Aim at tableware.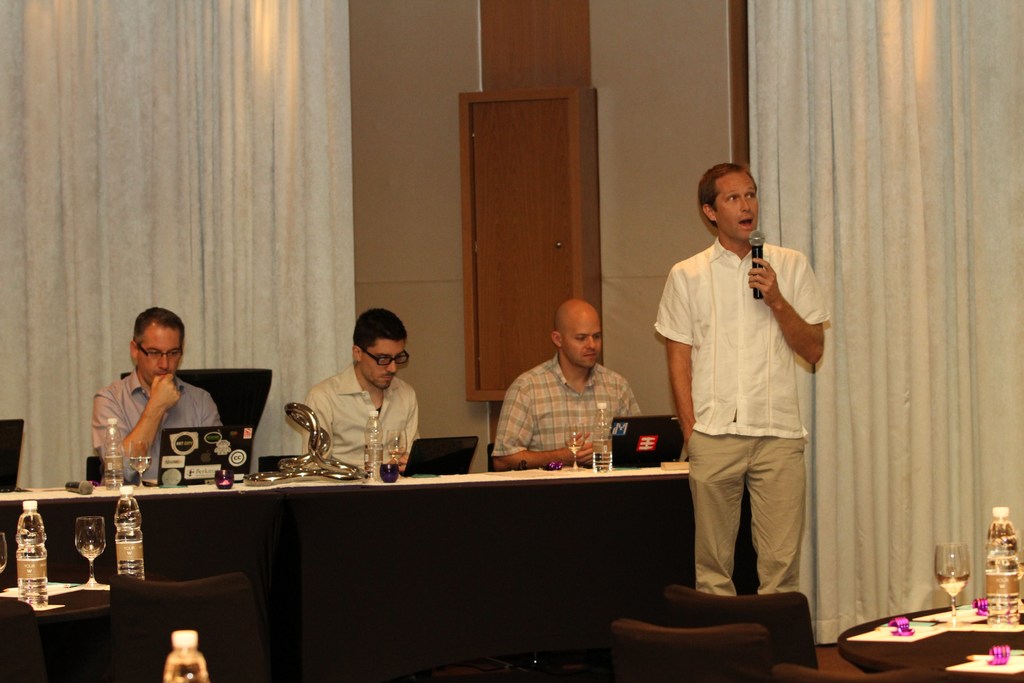
Aimed at (76, 518, 105, 585).
